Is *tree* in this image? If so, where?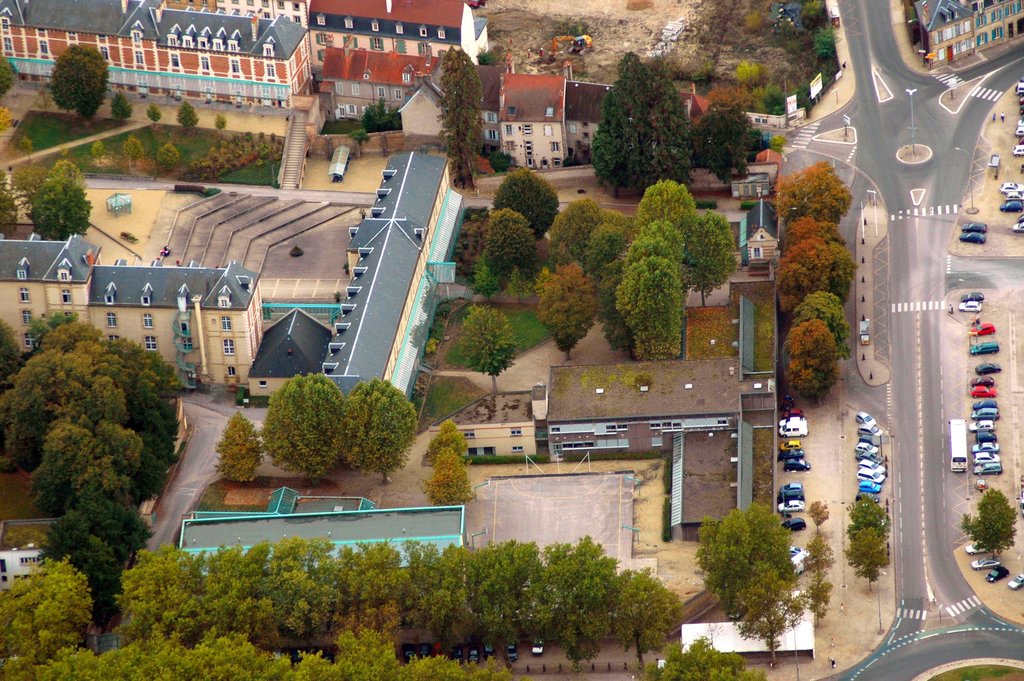
Yes, at bbox=(28, 183, 92, 245).
